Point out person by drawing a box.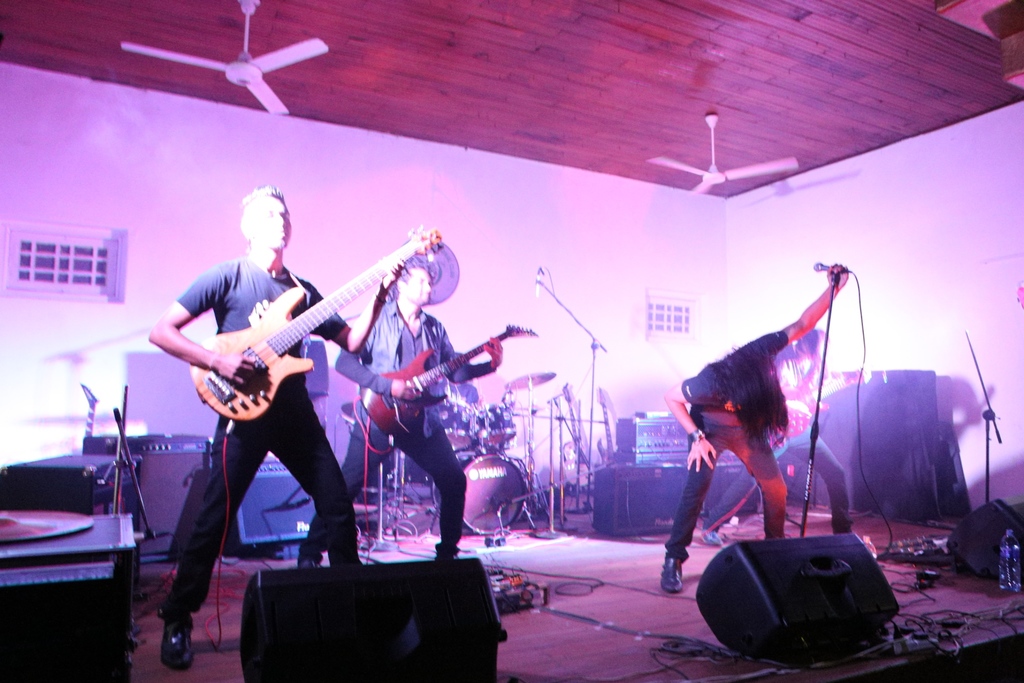
l=660, t=270, r=850, b=595.
